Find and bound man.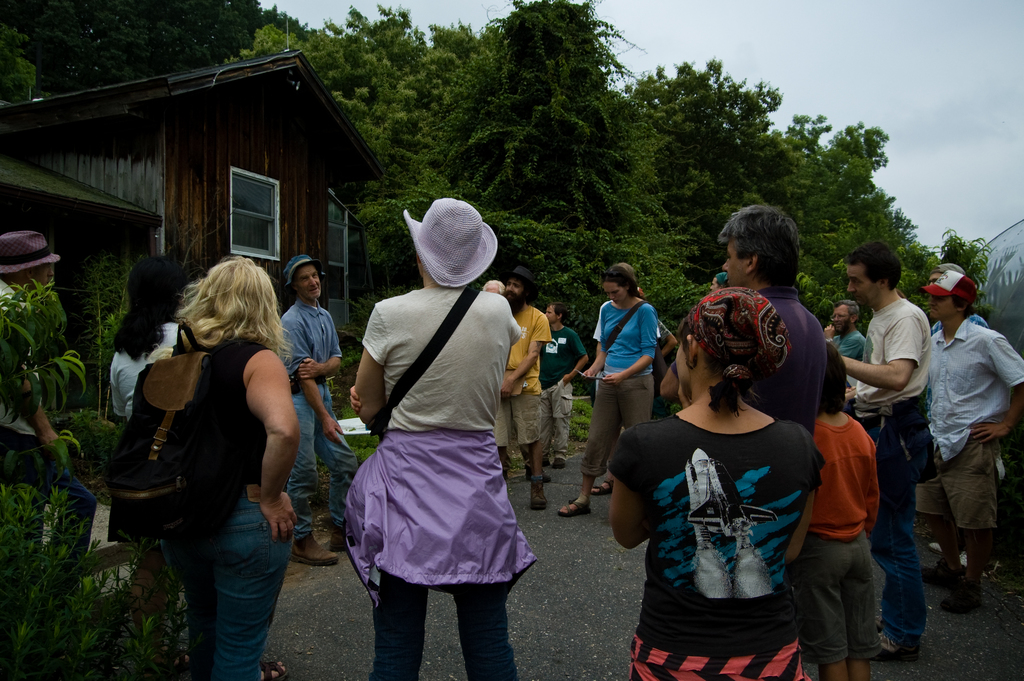
Bound: {"x1": 910, "y1": 231, "x2": 1015, "y2": 642}.
